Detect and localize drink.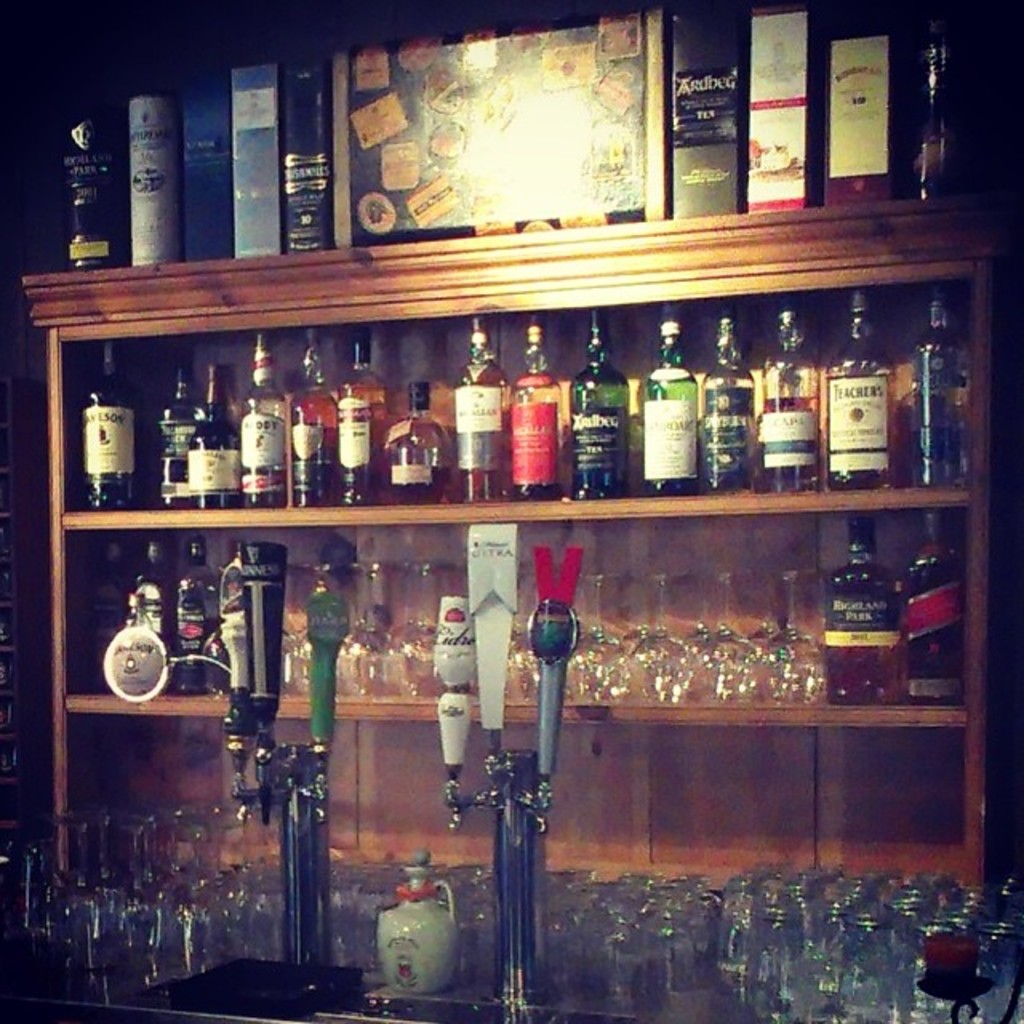
Localized at x1=906 y1=514 x2=957 y2=702.
